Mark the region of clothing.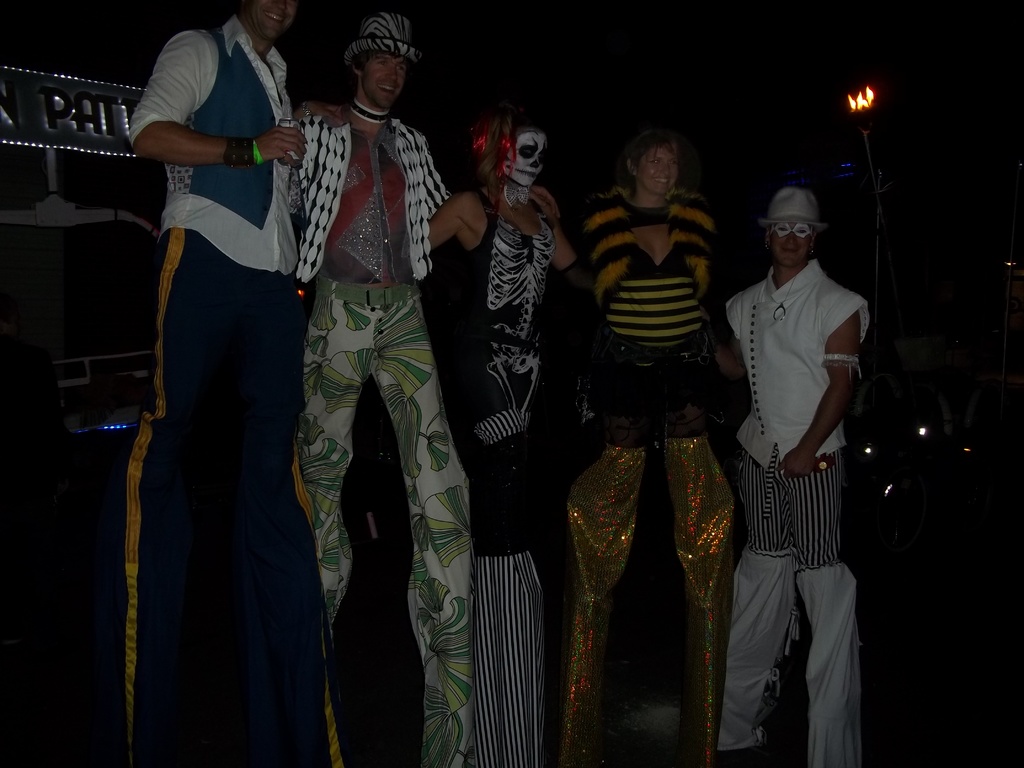
Region: detection(124, 8, 322, 761).
